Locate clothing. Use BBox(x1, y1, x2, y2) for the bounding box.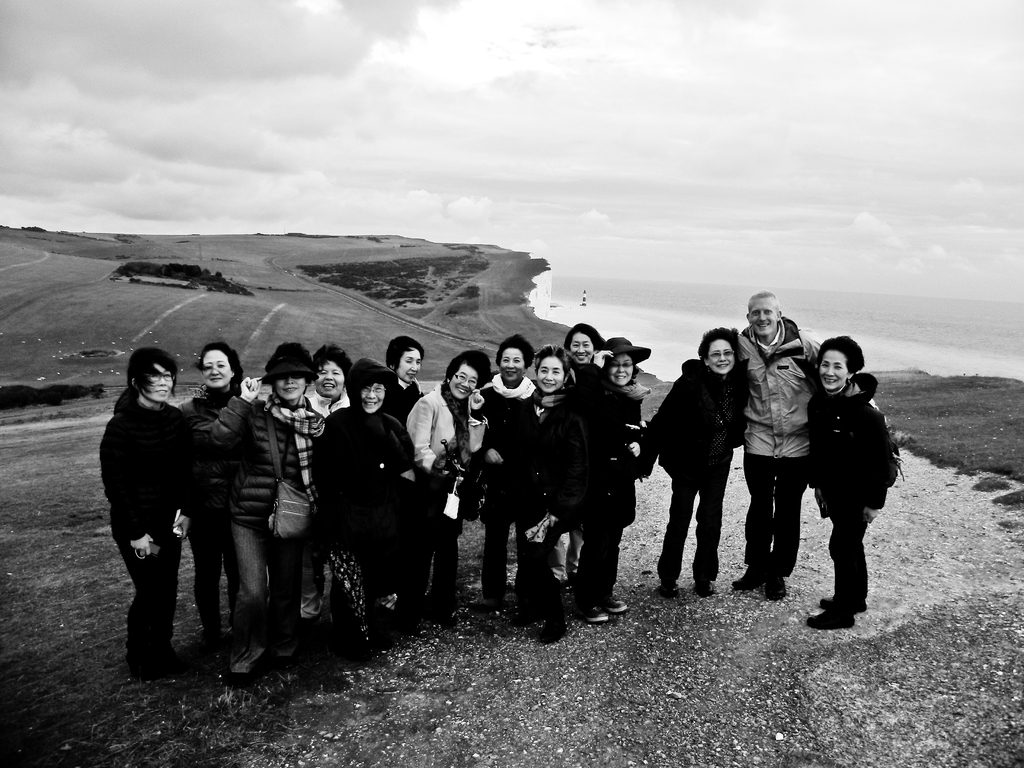
BBox(805, 369, 897, 622).
